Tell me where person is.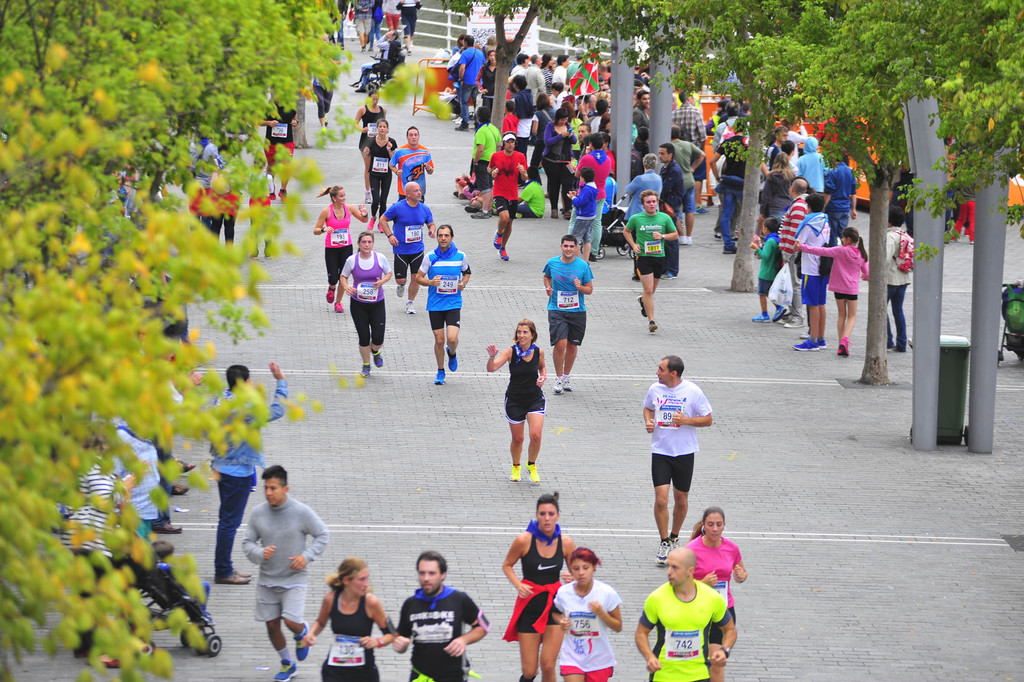
person is at 357 85 391 201.
